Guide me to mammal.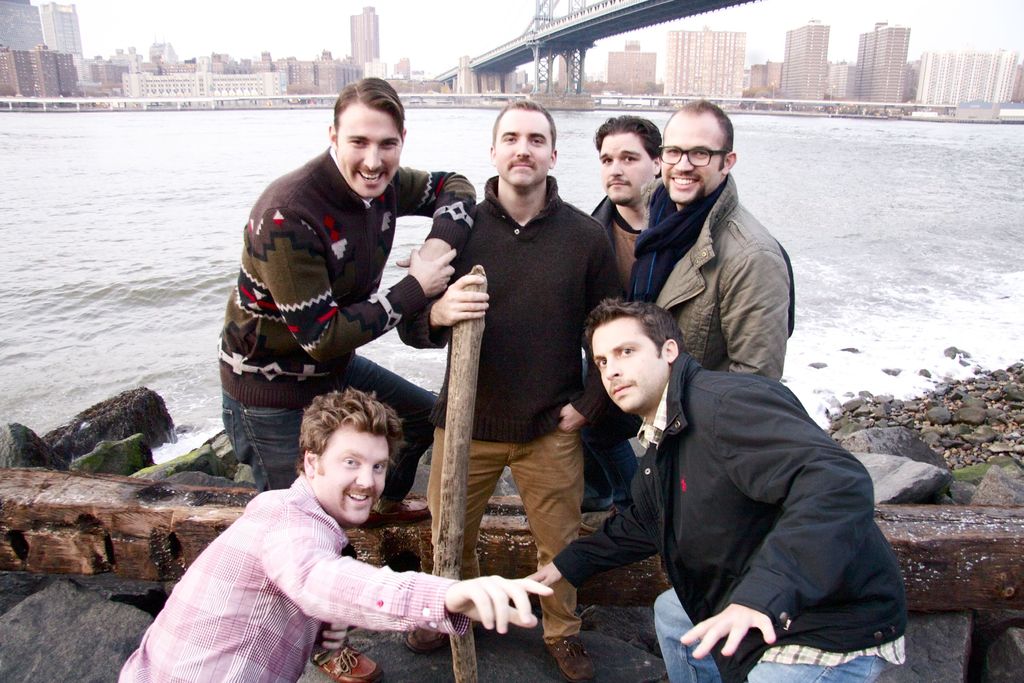
Guidance: select_region(582, 112, 675, 513).
